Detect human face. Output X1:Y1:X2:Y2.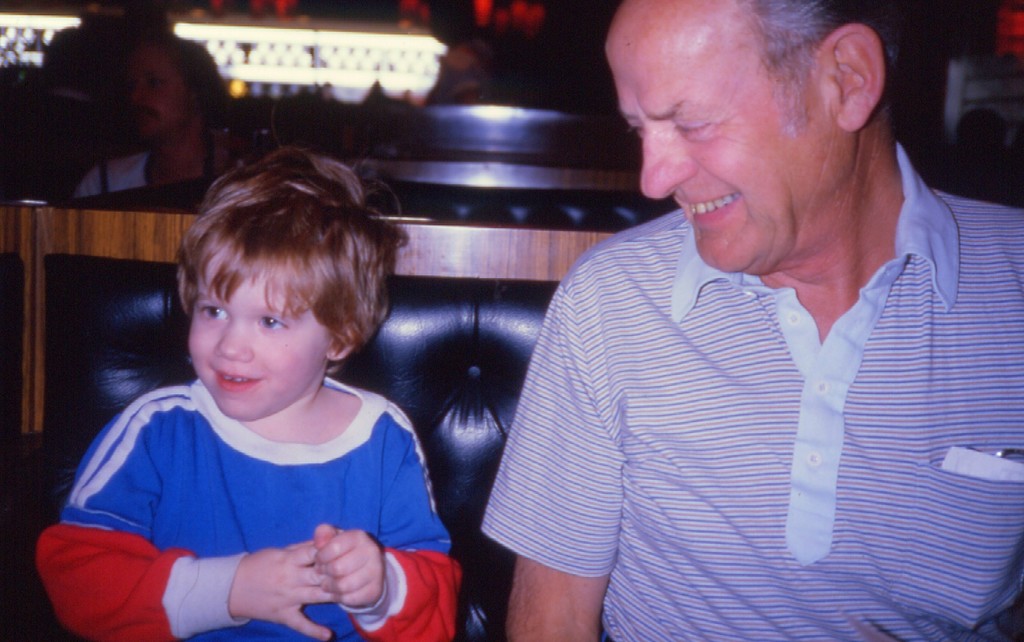
190:272:335:415.
